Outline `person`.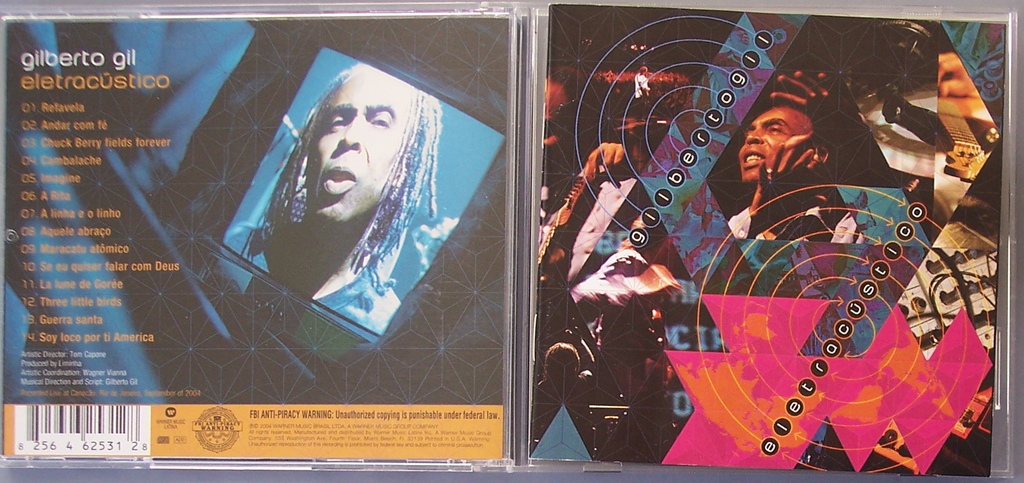
Outline: [x1=731, y1=75, x2=846, y2=263].
